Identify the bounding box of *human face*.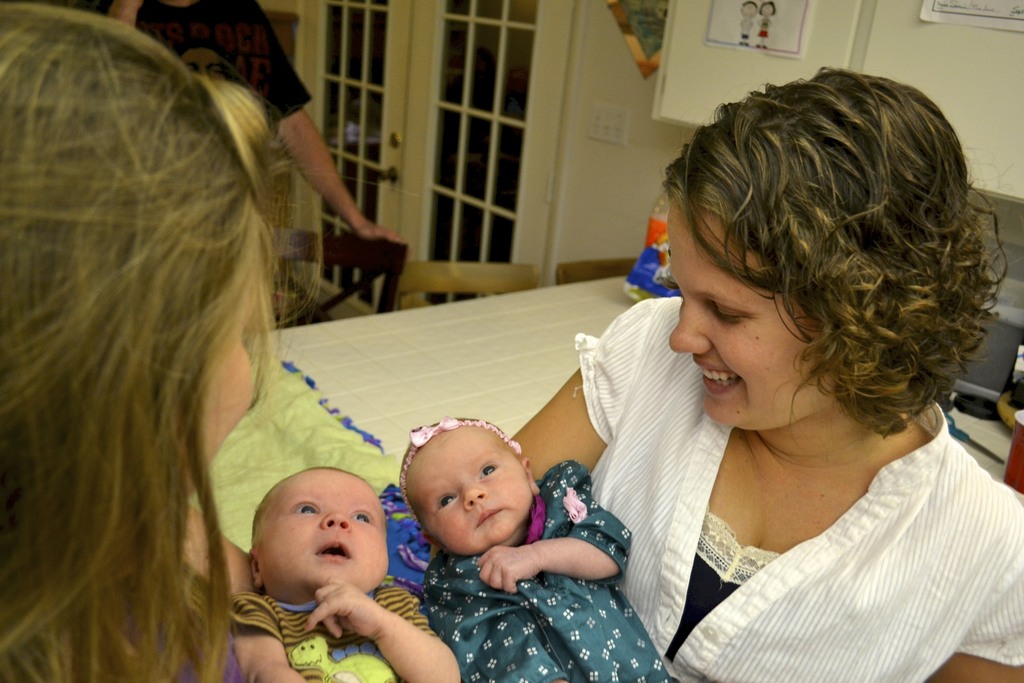
(192,269,263,495).
